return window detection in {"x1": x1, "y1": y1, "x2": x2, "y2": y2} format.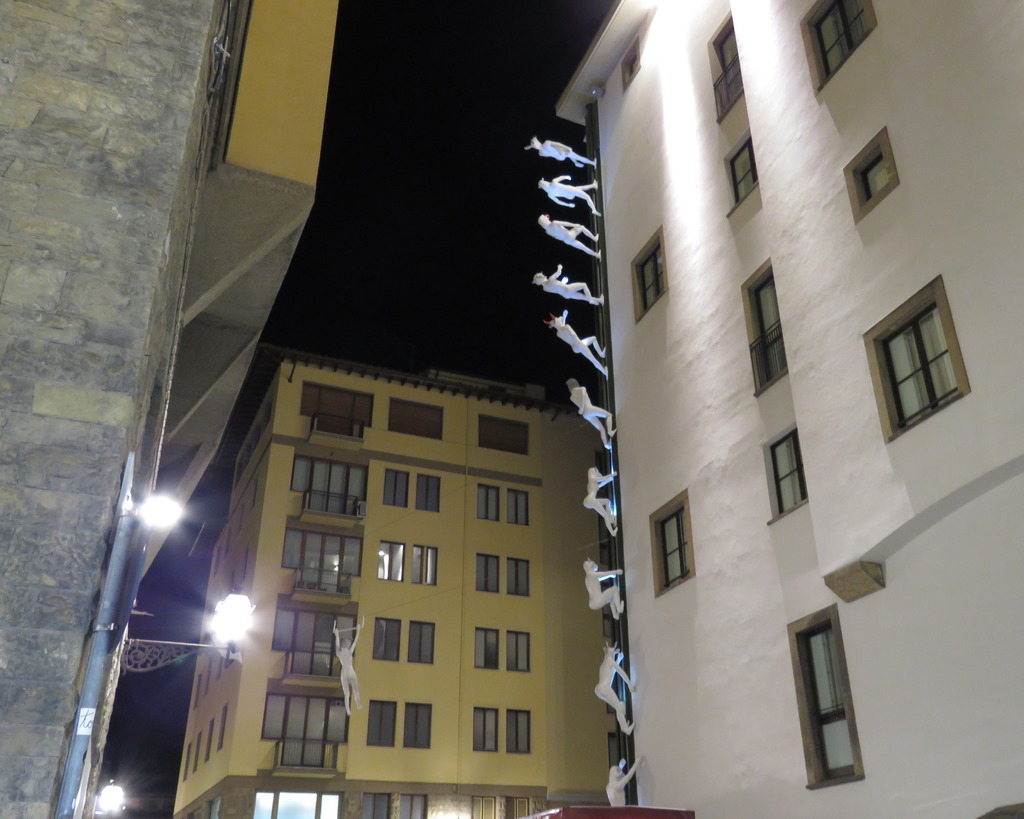
{"x1": 472, "y1": 620, "x2": 496, "y2": 668}.
